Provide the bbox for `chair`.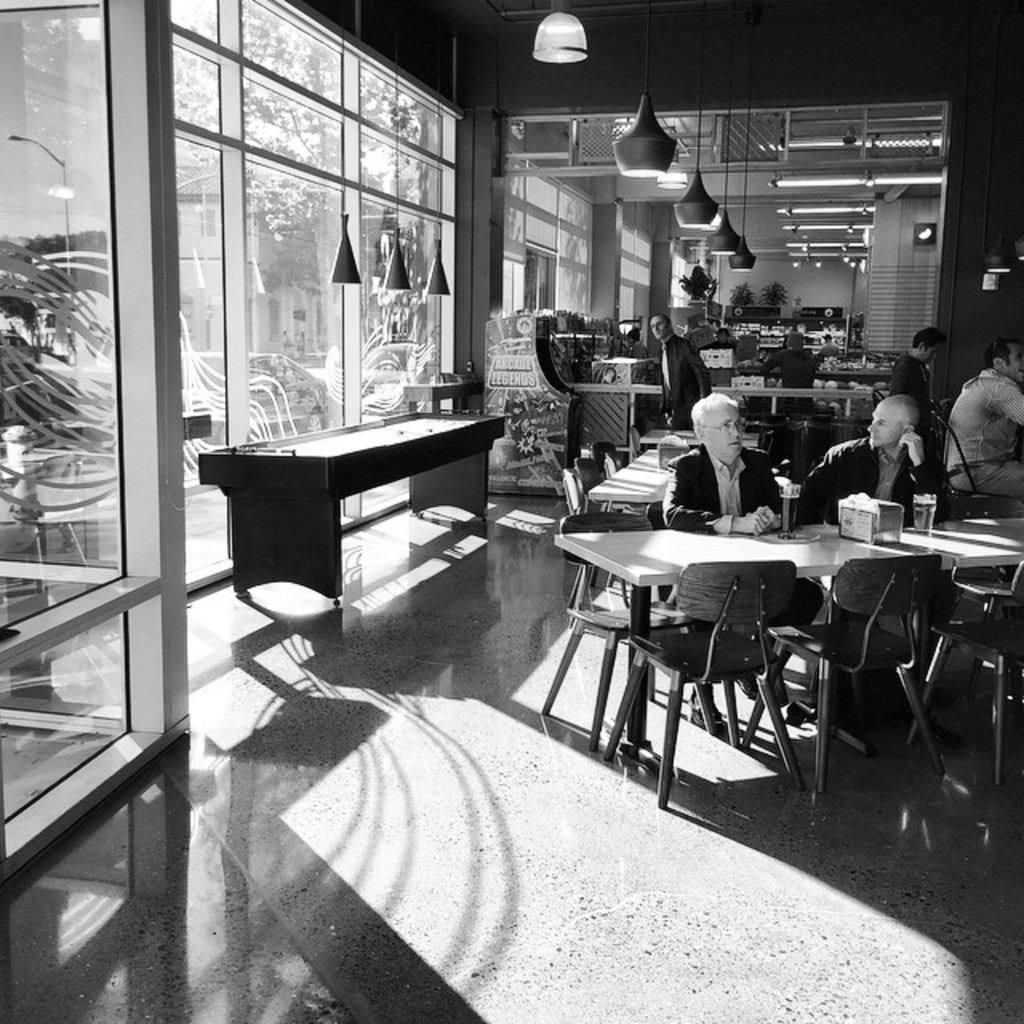
pyautogui.locateOnScreen(896, 565, 1022, 784).
